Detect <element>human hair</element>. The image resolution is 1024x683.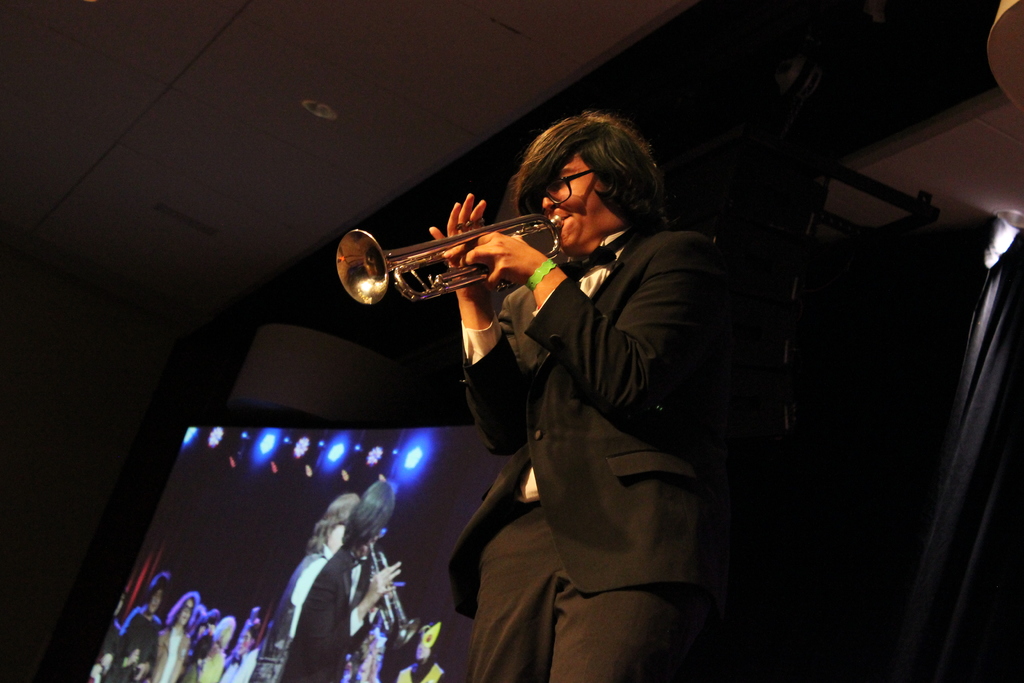
rect(244, 624, 257, 648).
